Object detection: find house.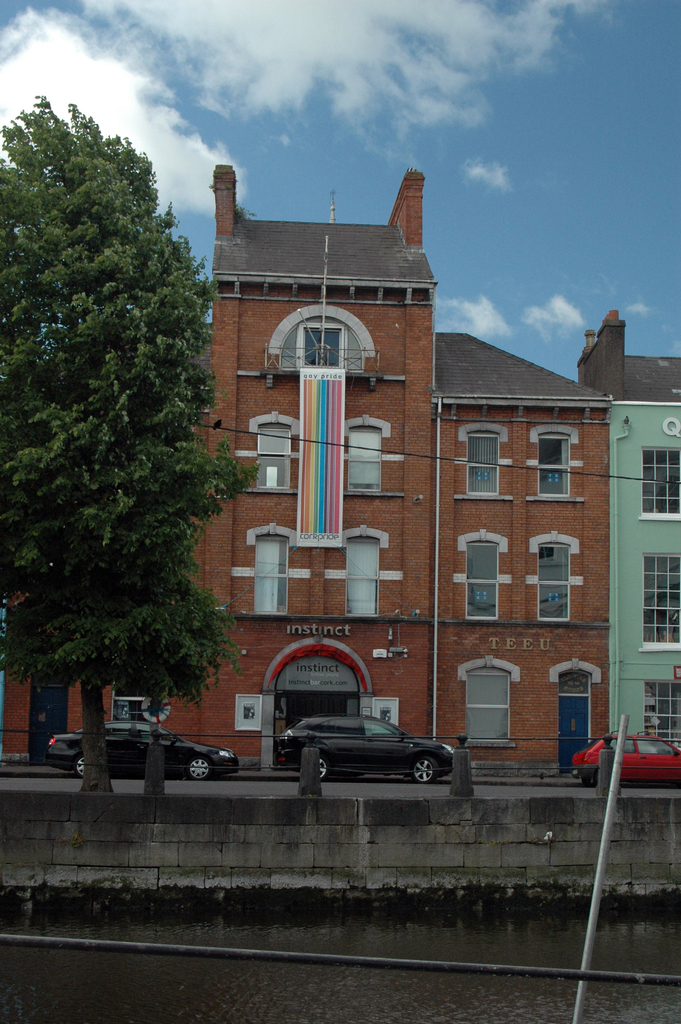
x1=148, y1=189, x2=643, y2=771.
